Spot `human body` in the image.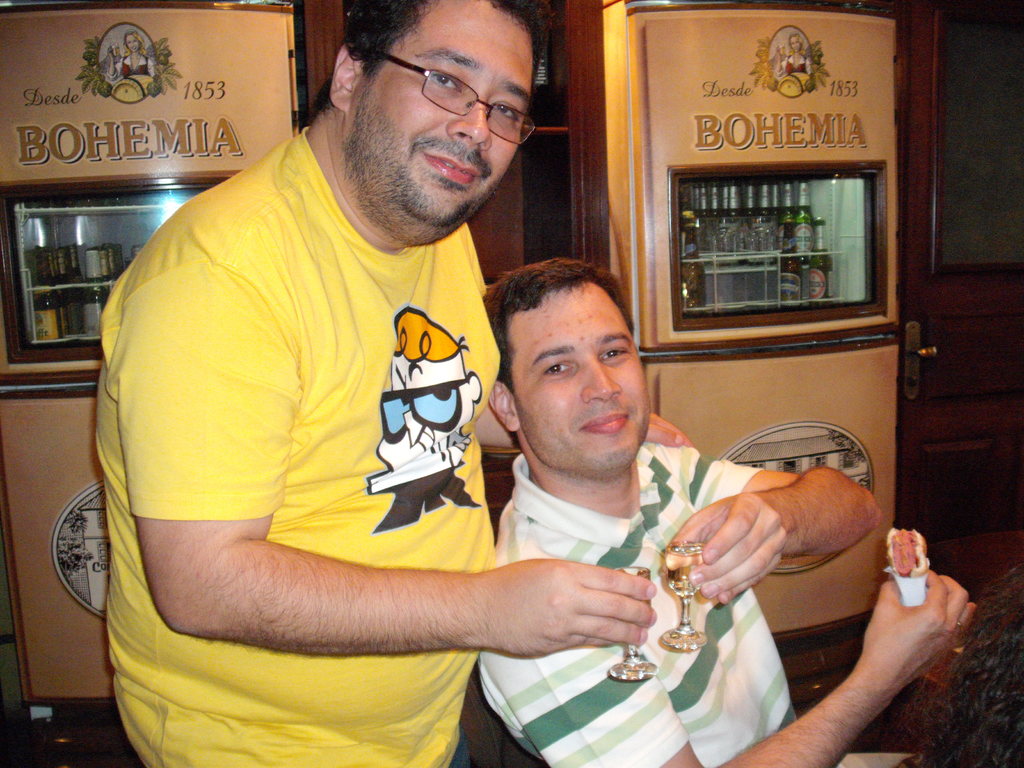
`human body` found at crop(468, 257, 973, 767).
